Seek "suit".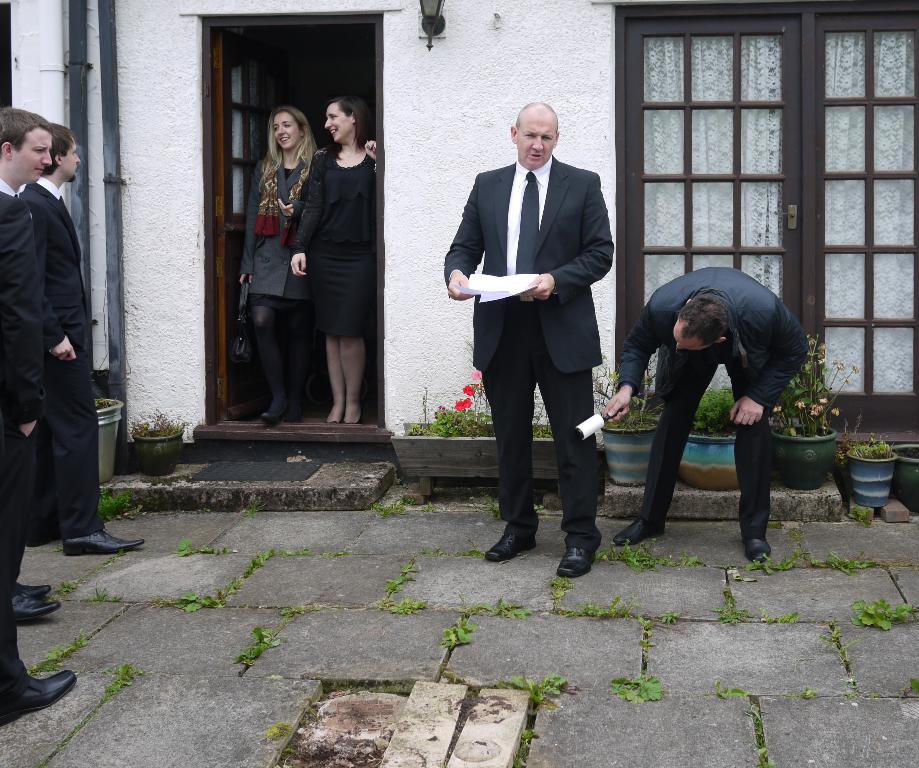
l=0, t=183, r=24, b=198.
